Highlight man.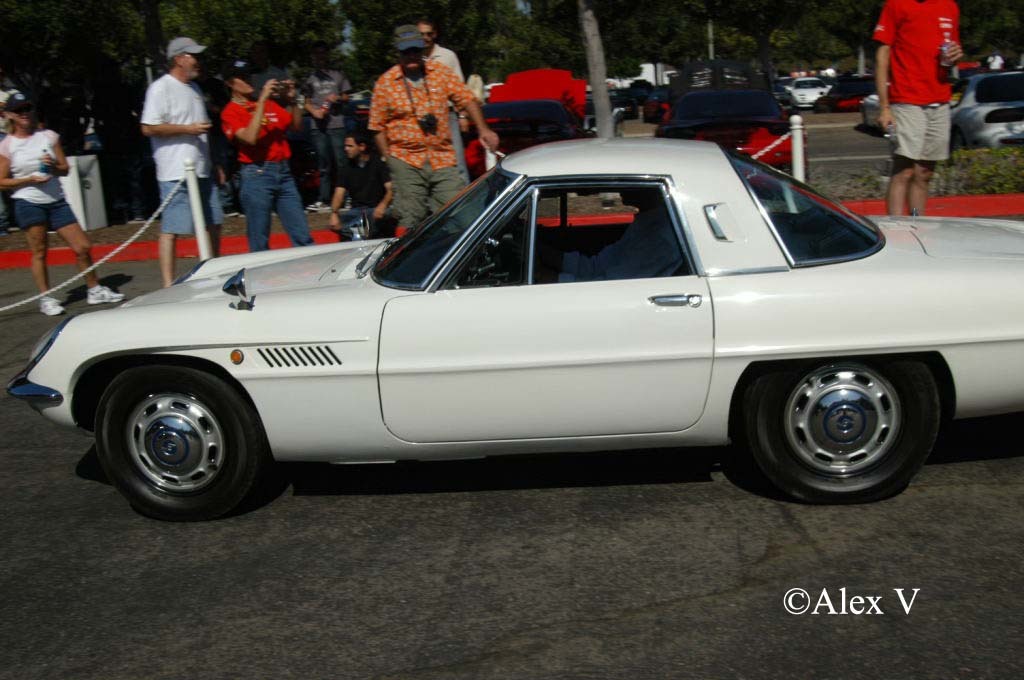
Highlighted region: Rect(415, 22, 467, 82).
